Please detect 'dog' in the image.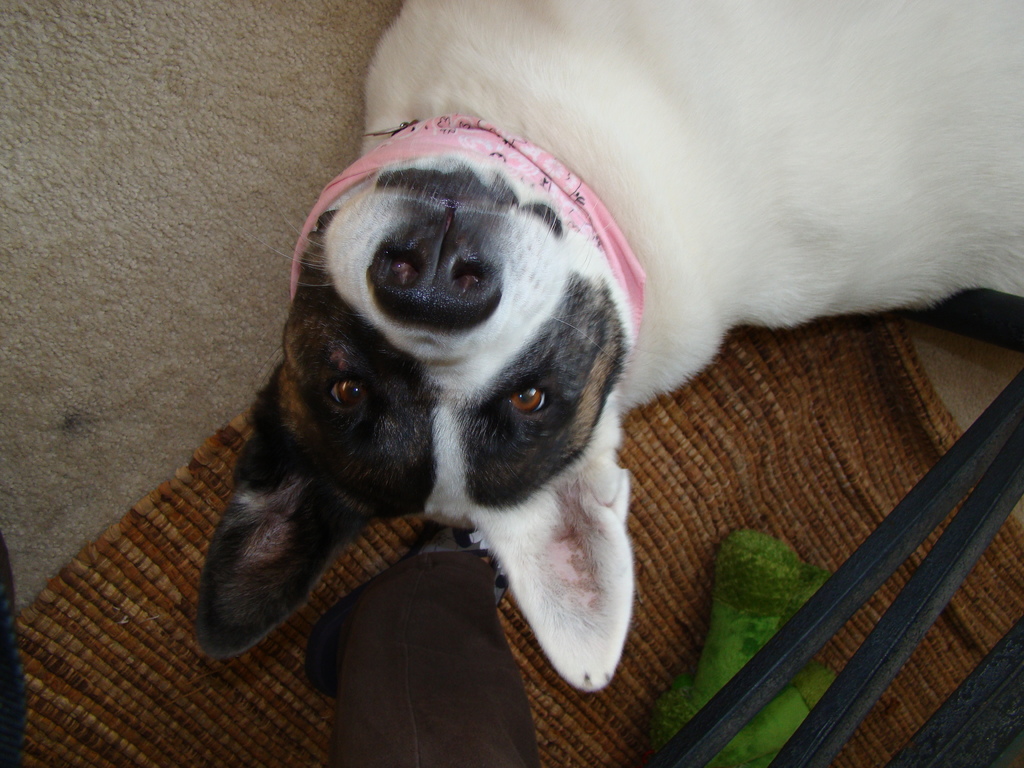
195:0:1023:674.
